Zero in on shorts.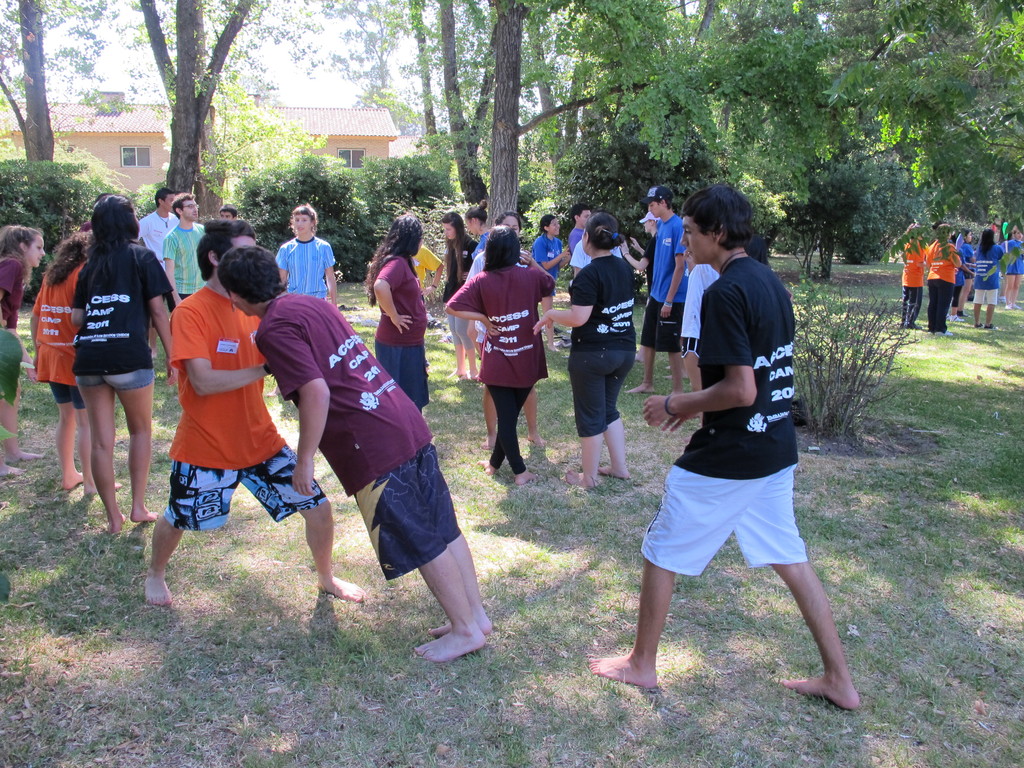
Zeroed in: <bbox>76, 369, 154, 394</bbox>.
